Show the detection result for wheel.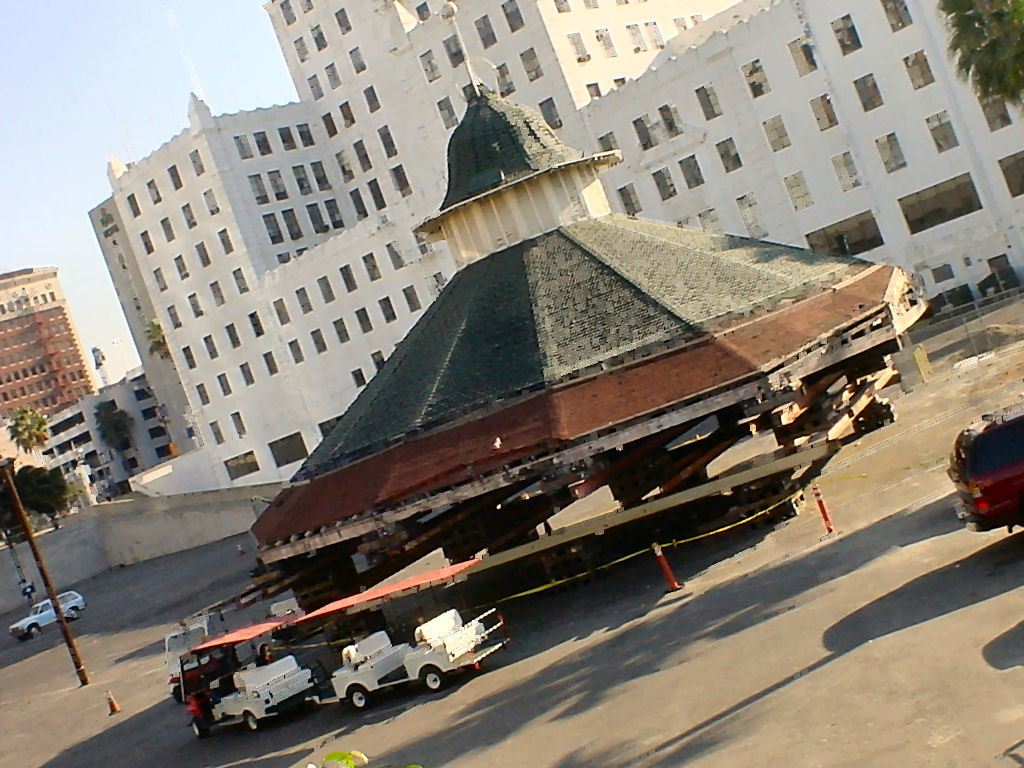
(x1=351, y1=684, x2=365, y2=711).
